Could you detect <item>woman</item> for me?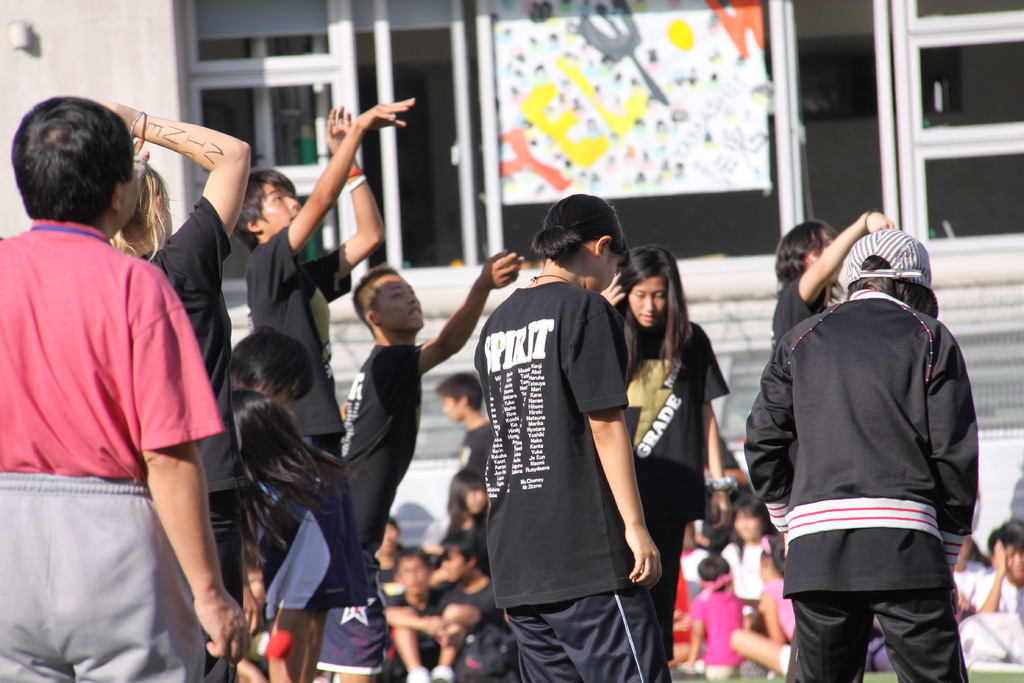
Detection result: [594, 240, 737, 681].
